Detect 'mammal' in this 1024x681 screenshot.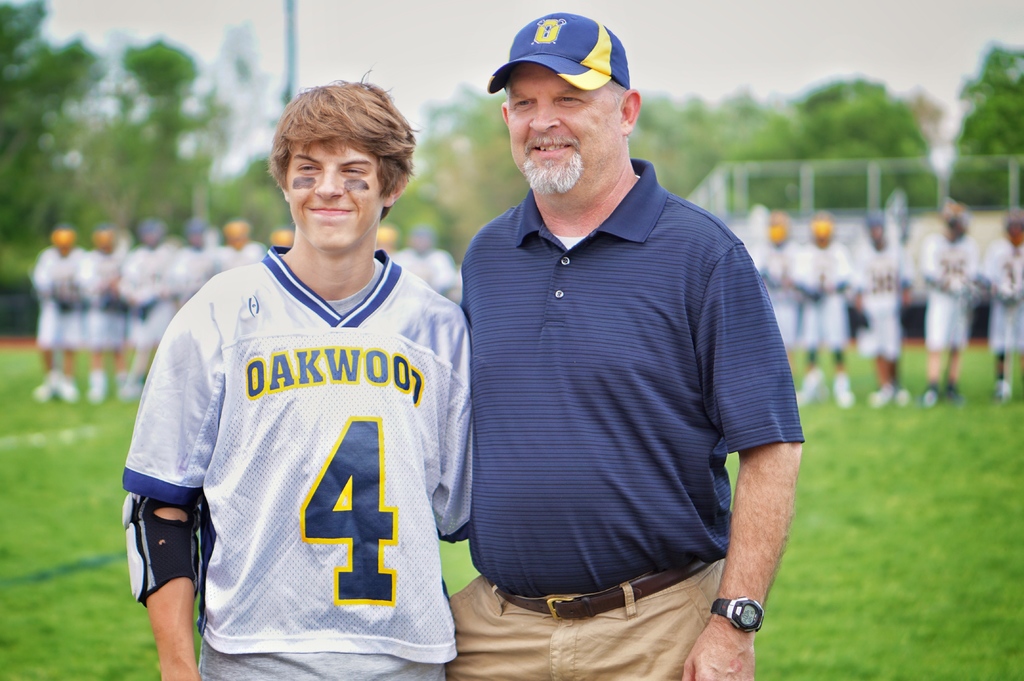
Detection: select_region(107, 90, 472, 680).
